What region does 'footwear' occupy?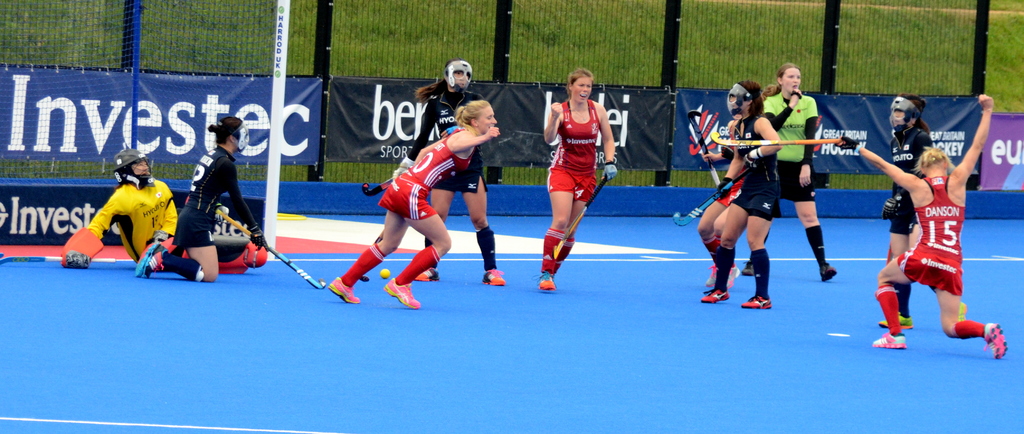
<box>877,311,915,330</box>.
